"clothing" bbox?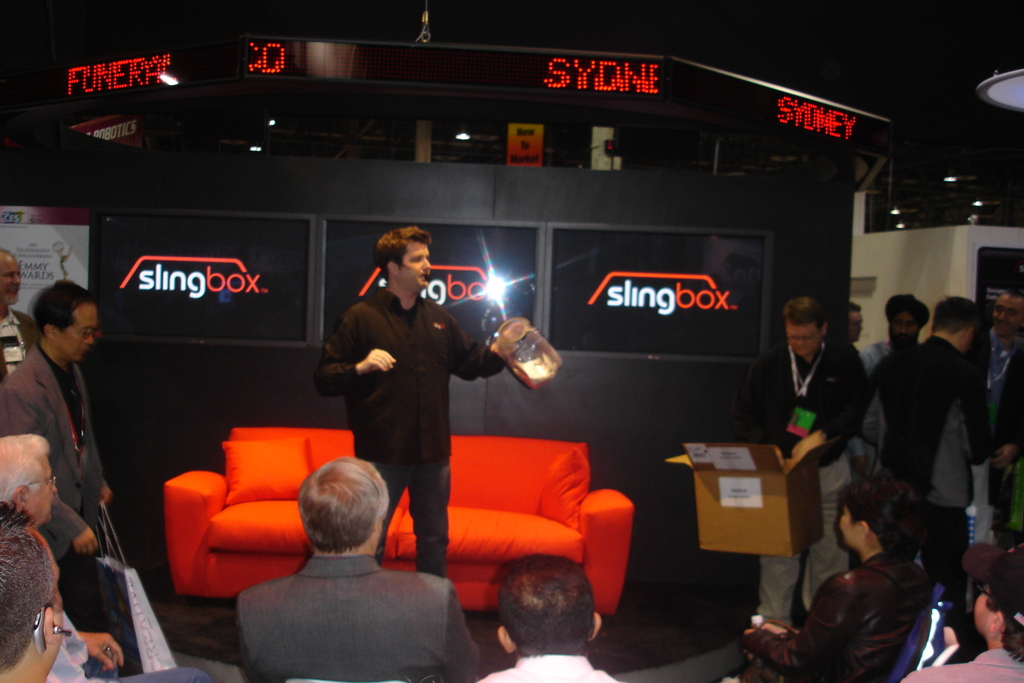
[x1=861, y1=339, x2=895, y2=475]
